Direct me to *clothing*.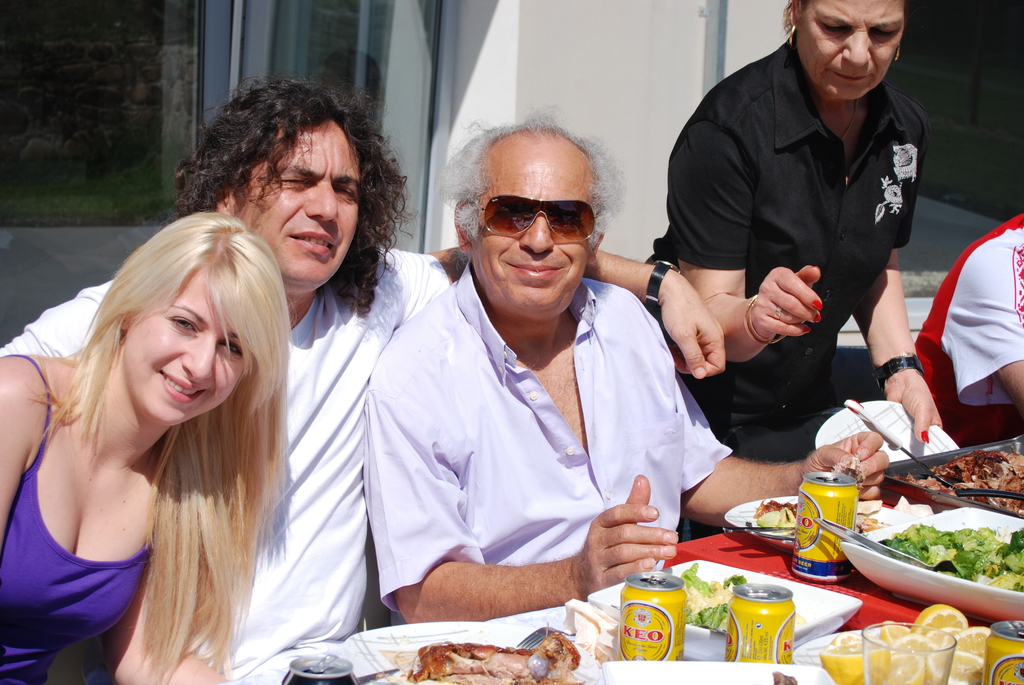
Direction: (358,264,733,631).
